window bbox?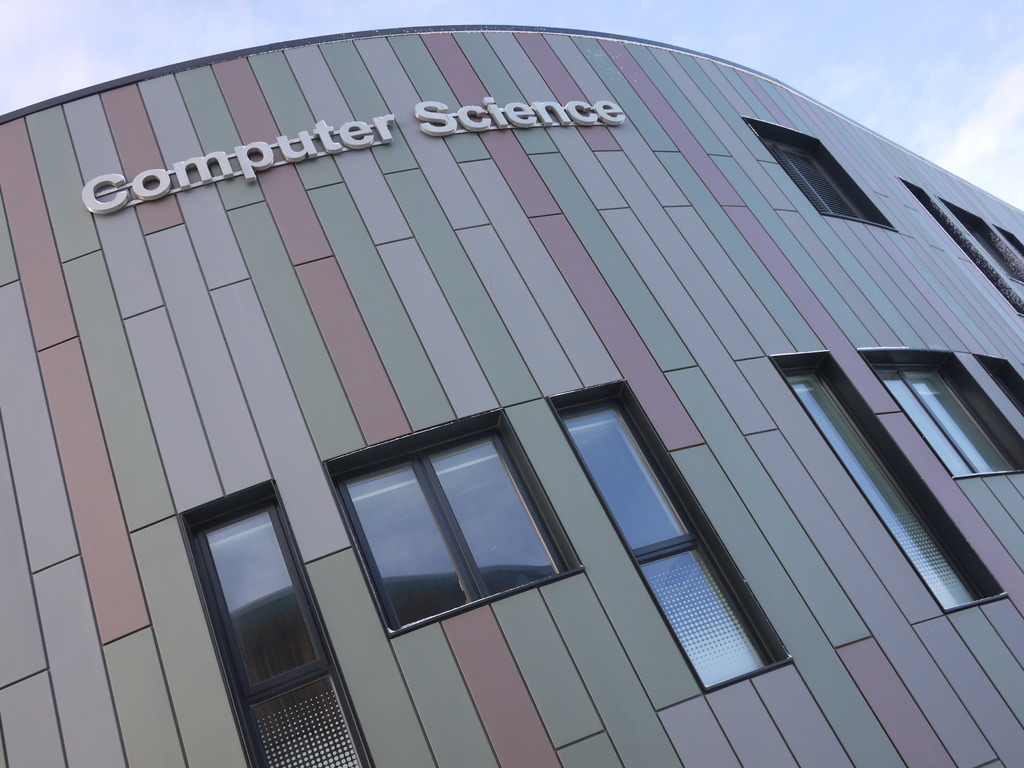
bbox=[175, 479, 369, 767]
